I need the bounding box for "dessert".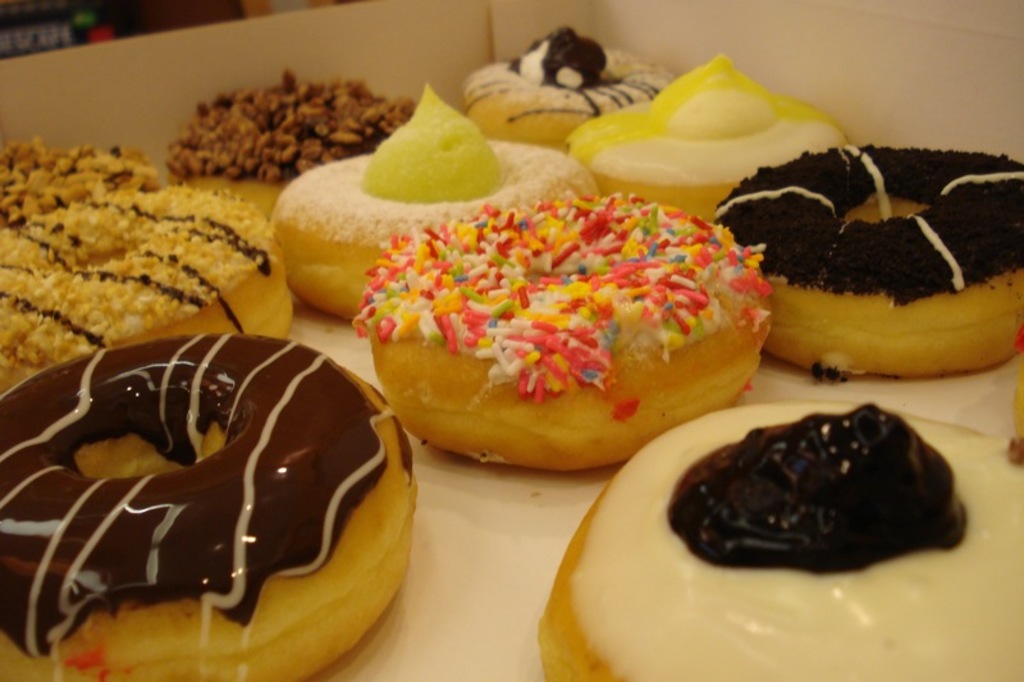
Here it is: {"x1": 356, "y1": 189, "x2": 777, "y2": 470}.
